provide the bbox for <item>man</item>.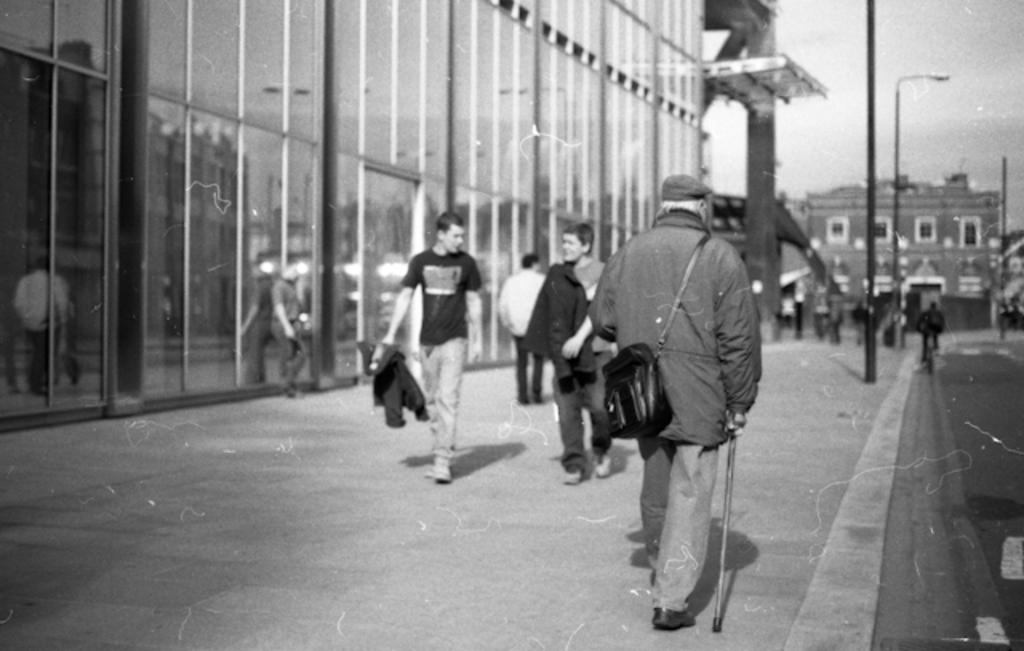
select_region(381, 211, 482, 480).
